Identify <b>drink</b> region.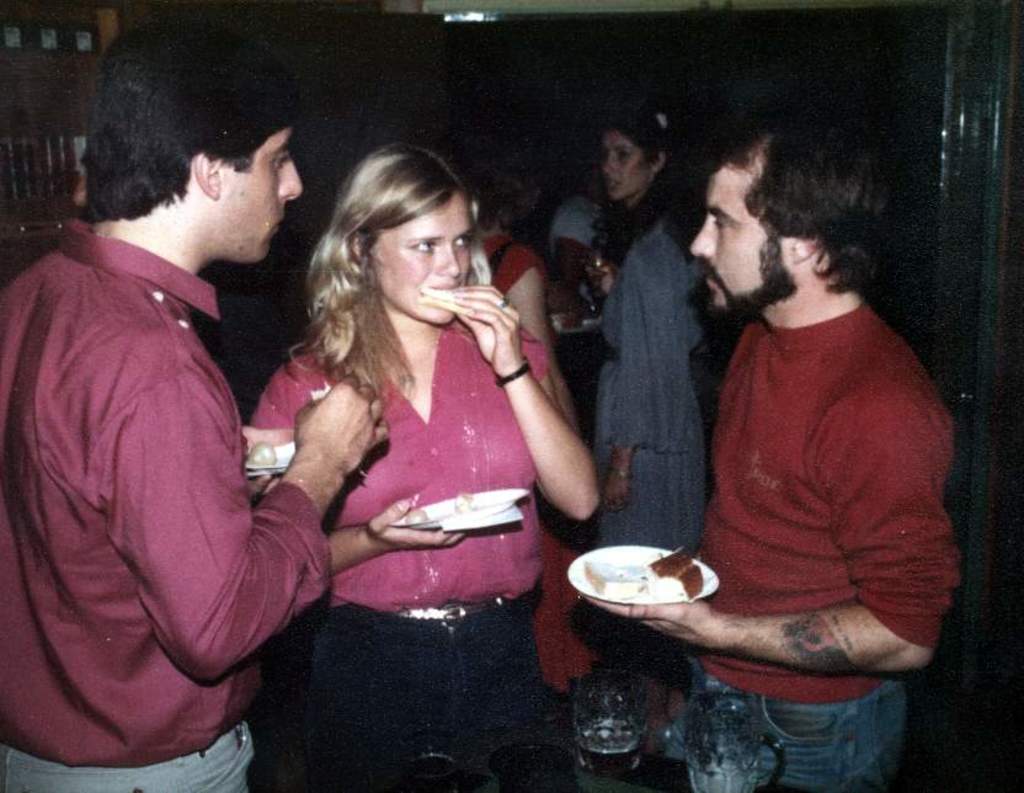
Region: detection(686, 693, 762, 792).
